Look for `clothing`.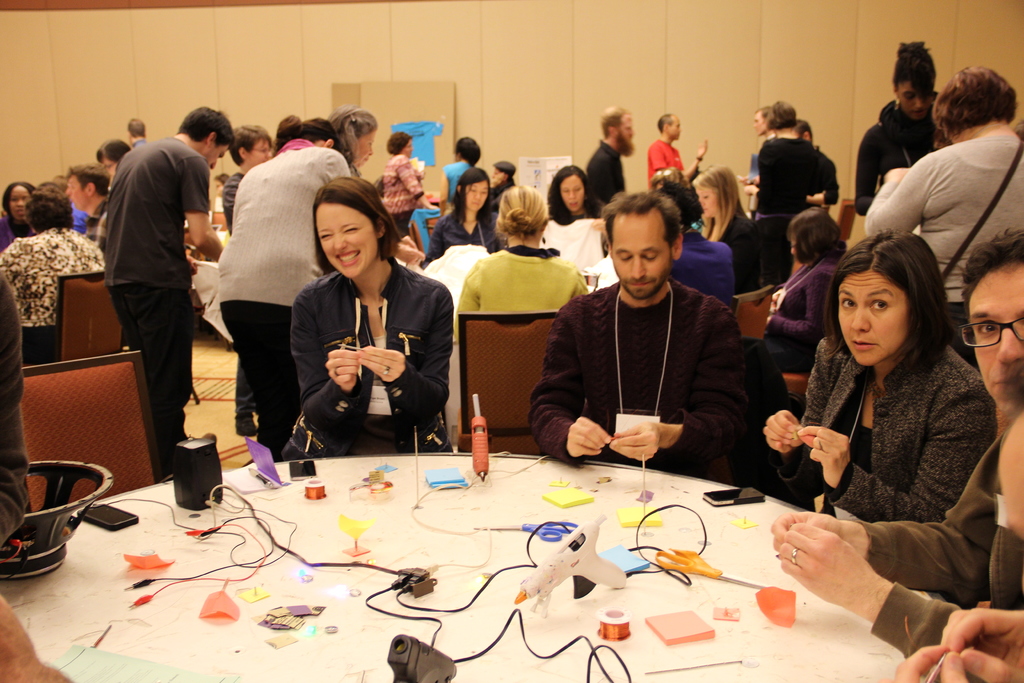
Found: box=[753, 126, 831, 229].
